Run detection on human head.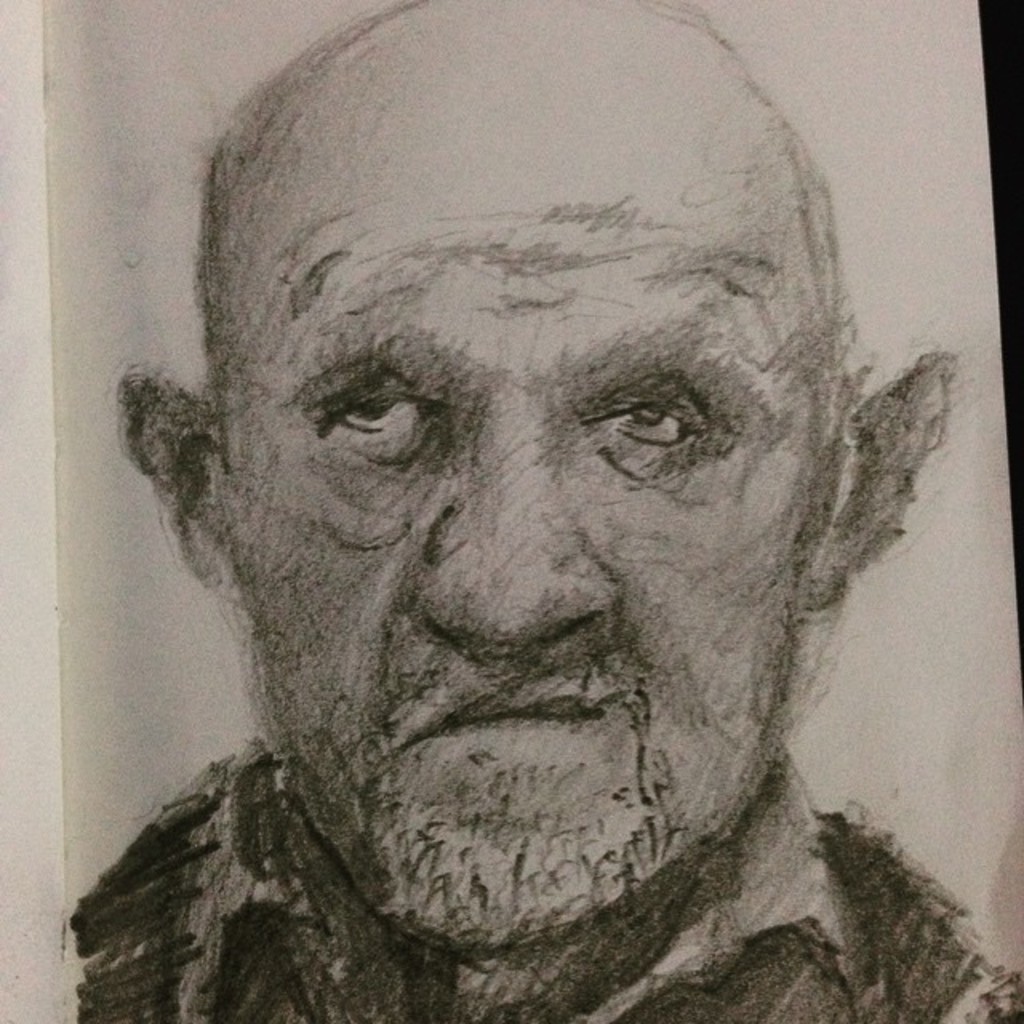
Result: region(173, 27, 891, 902).
